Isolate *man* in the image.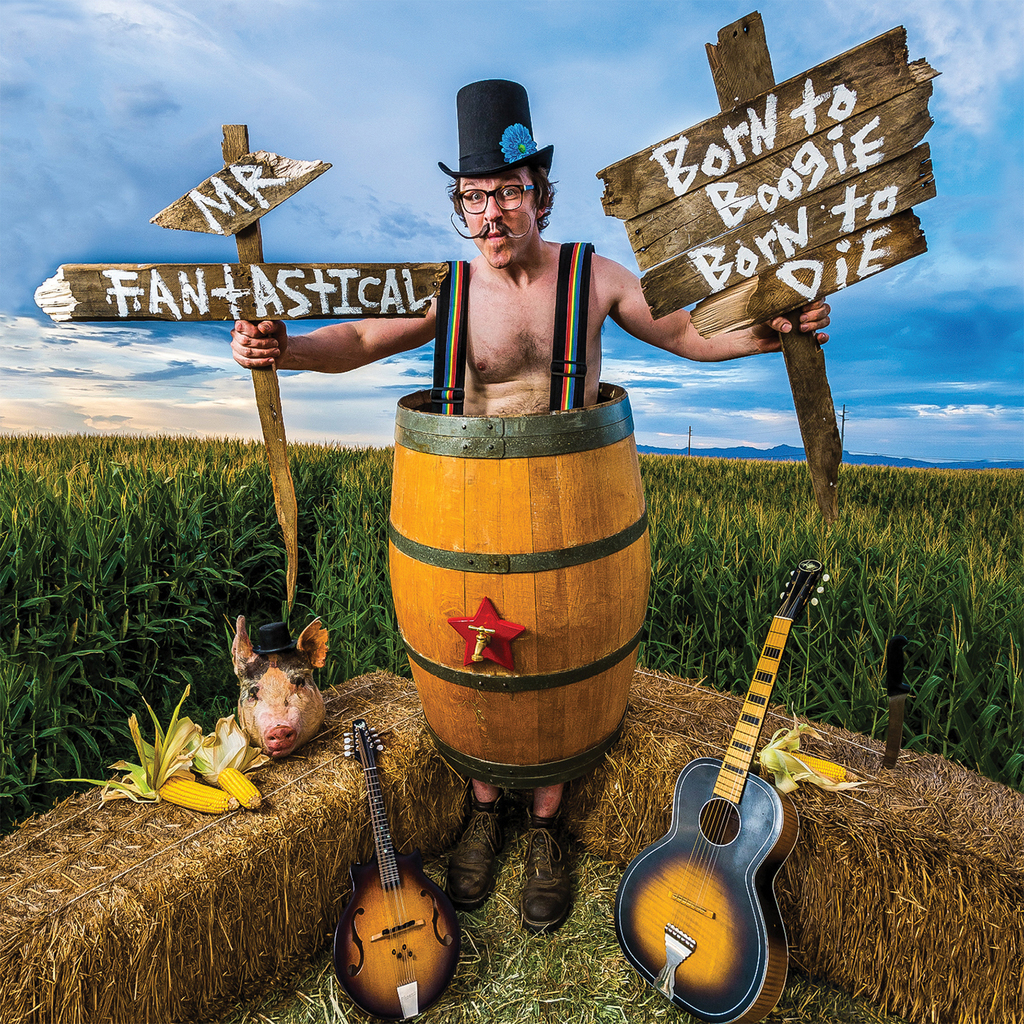
Isolated region: locate(228, 79, 829, 930).
